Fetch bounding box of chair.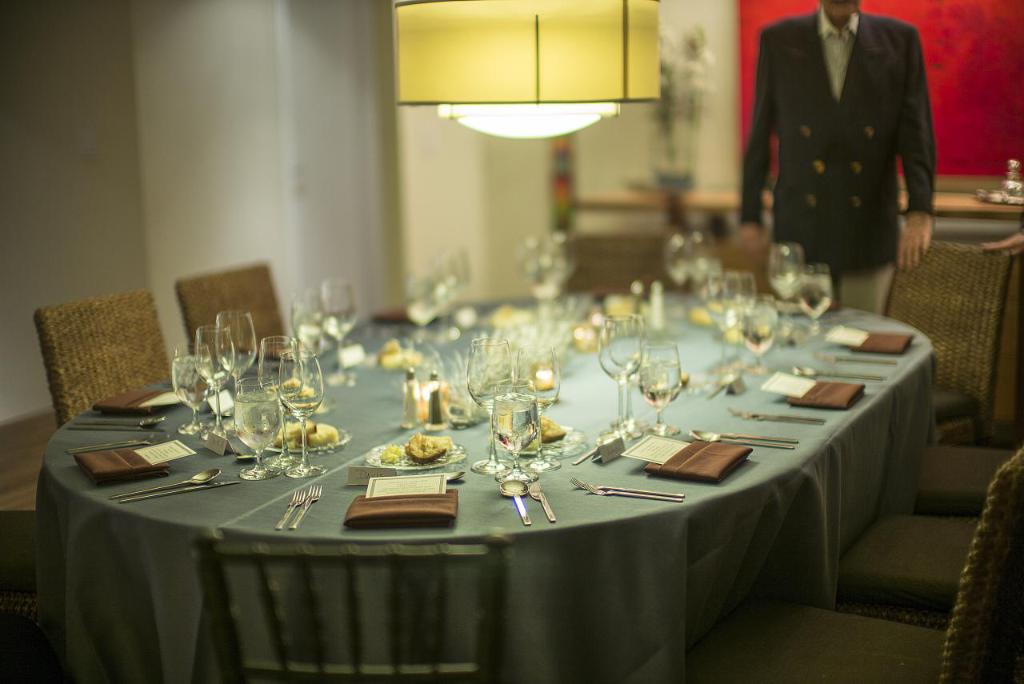
Bbox: (left=690, top=447, right=1023, bottom=683).
